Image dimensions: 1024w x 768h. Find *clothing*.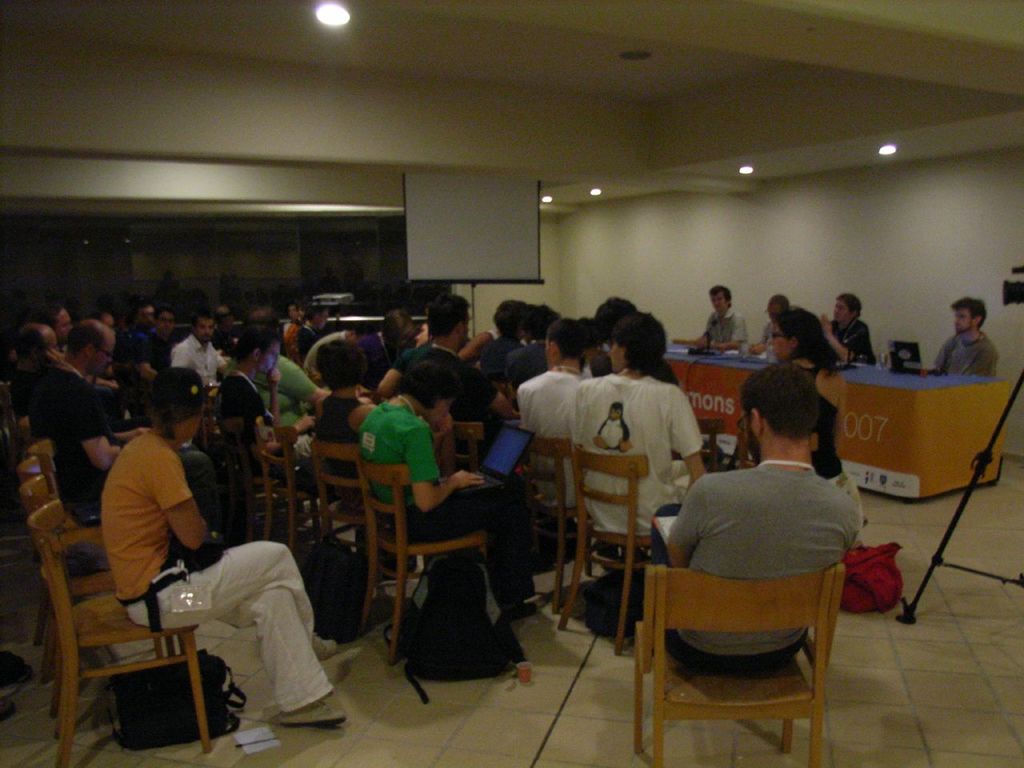
bbox=(935, 330, 1002, 375).
